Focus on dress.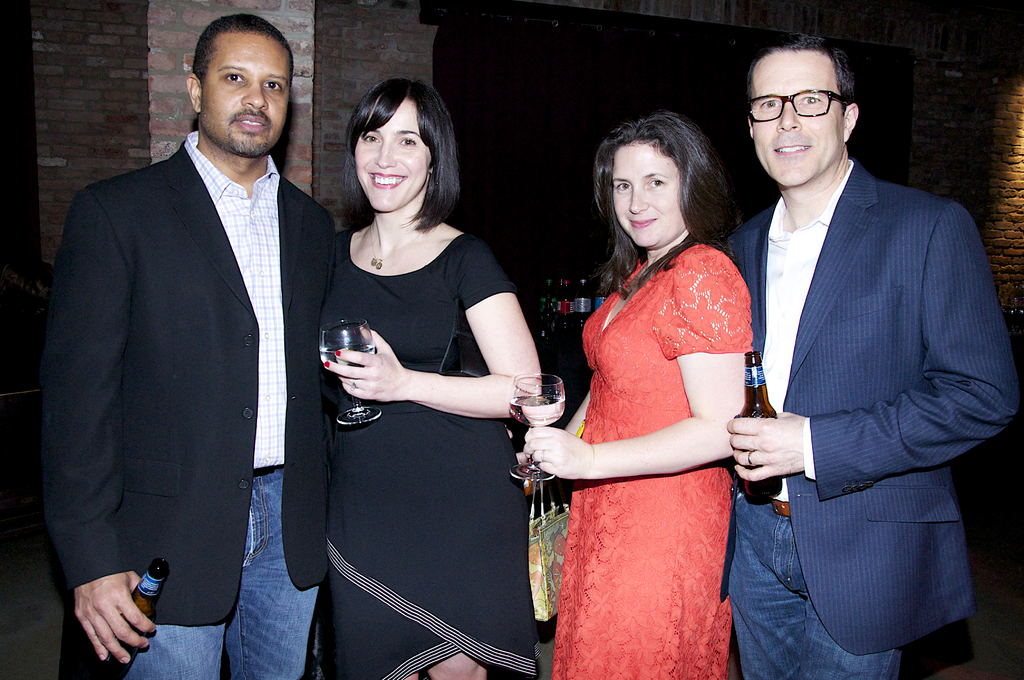
Focused at [left=551, top=243, right=755, bottom=679].
